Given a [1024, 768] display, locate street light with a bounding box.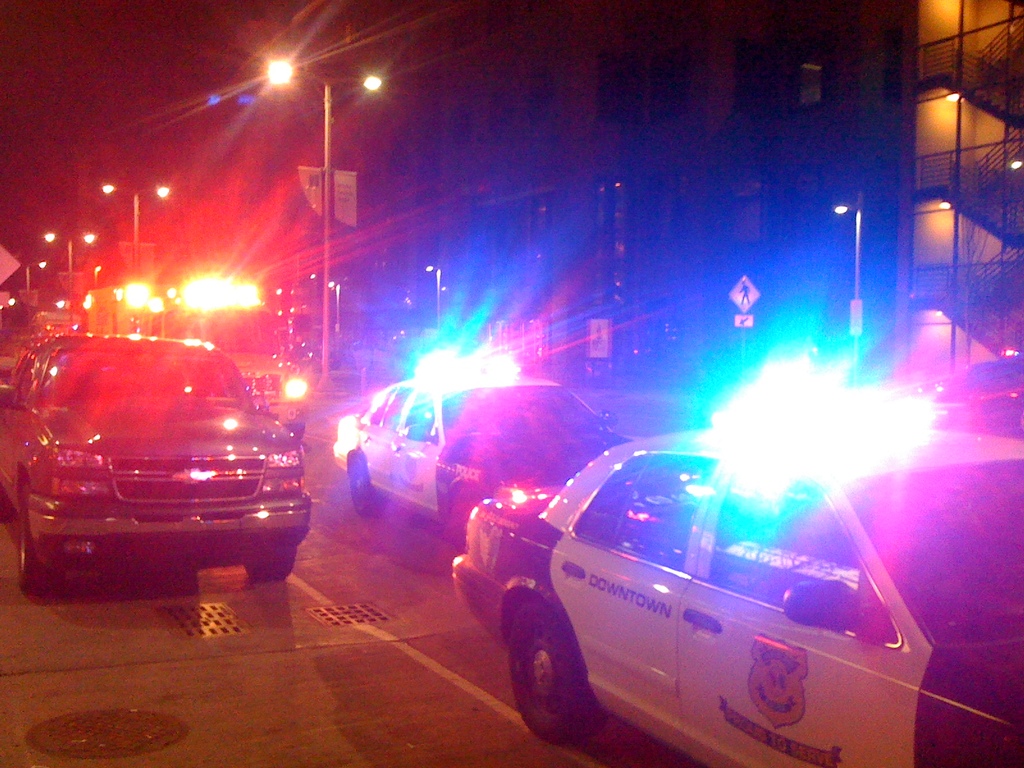
Located: box=[47, 228, 97, 335].
